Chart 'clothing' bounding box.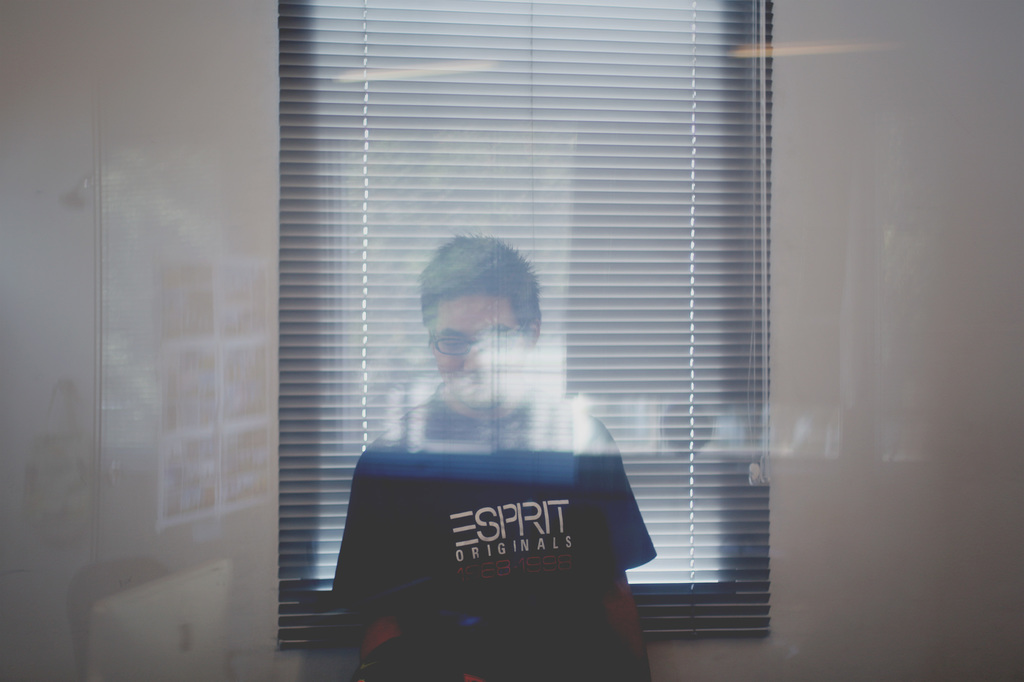
Charted: (308, 322, 666, 672).
